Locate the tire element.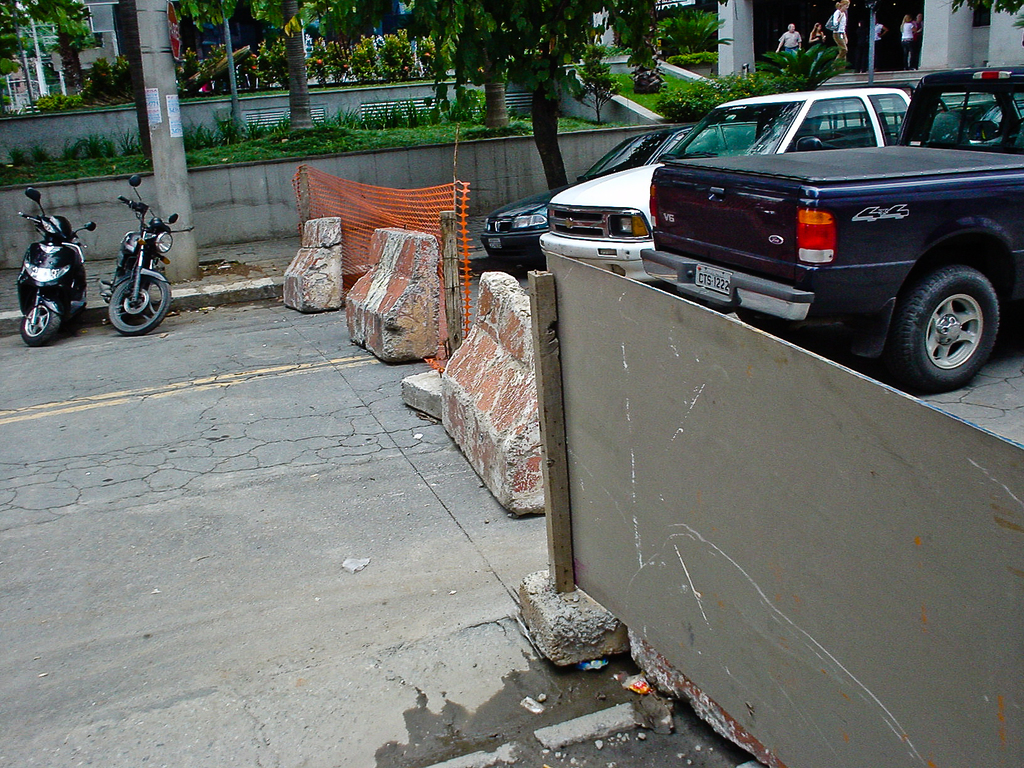
Element bbox: 888:228:1000:385.
